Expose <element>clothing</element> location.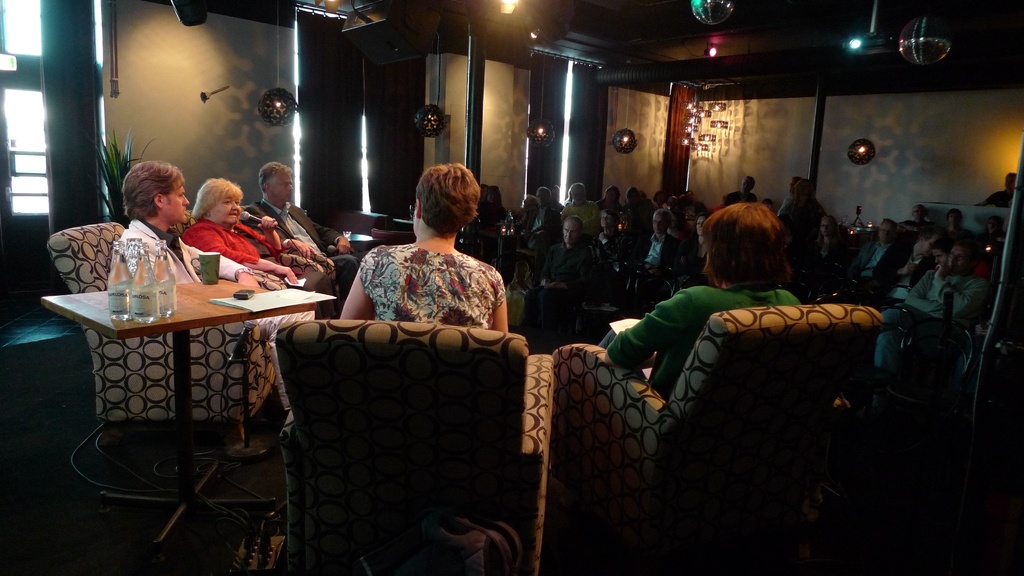
Exposed at region(853, 221, 1023, 429).
